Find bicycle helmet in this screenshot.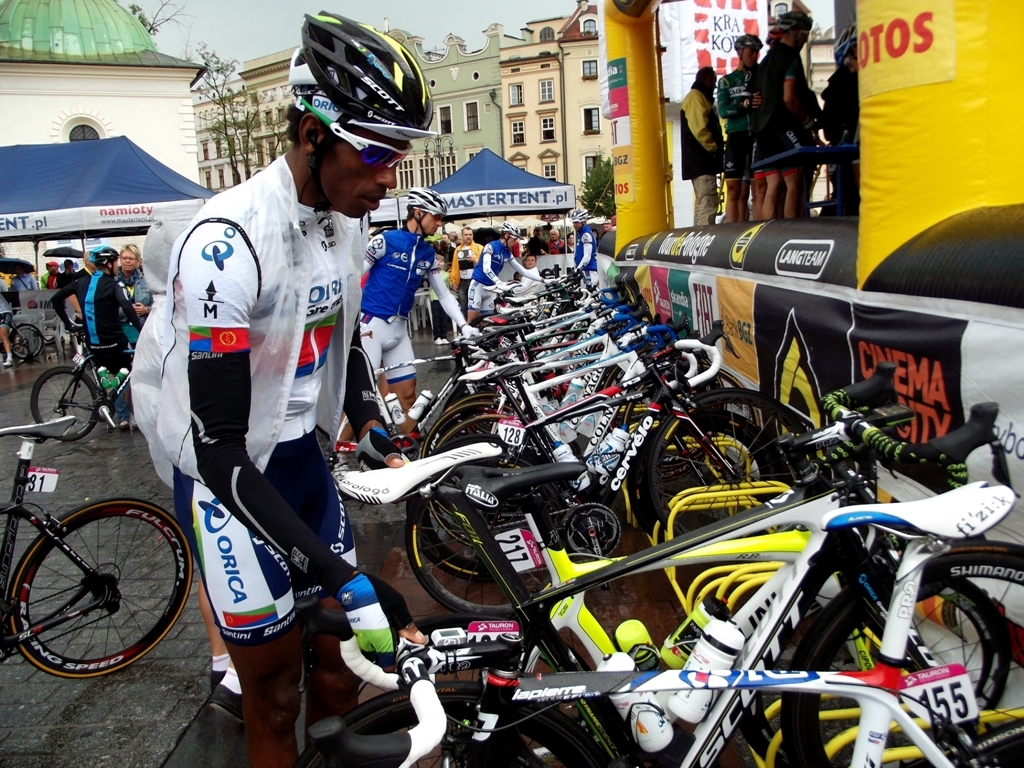
The bounding box for bicycle helmet is [414,189,453,220].
